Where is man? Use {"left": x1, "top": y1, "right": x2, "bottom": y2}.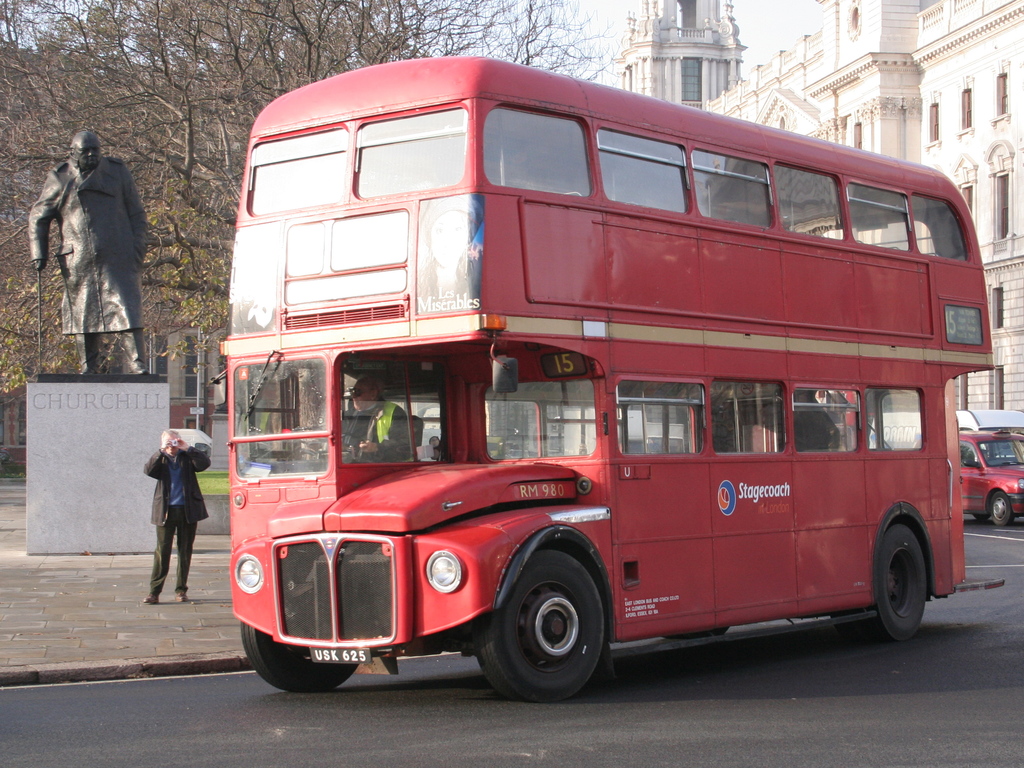
{"left": 136, "top": 423, "right": 221, "bottom": 612}.
